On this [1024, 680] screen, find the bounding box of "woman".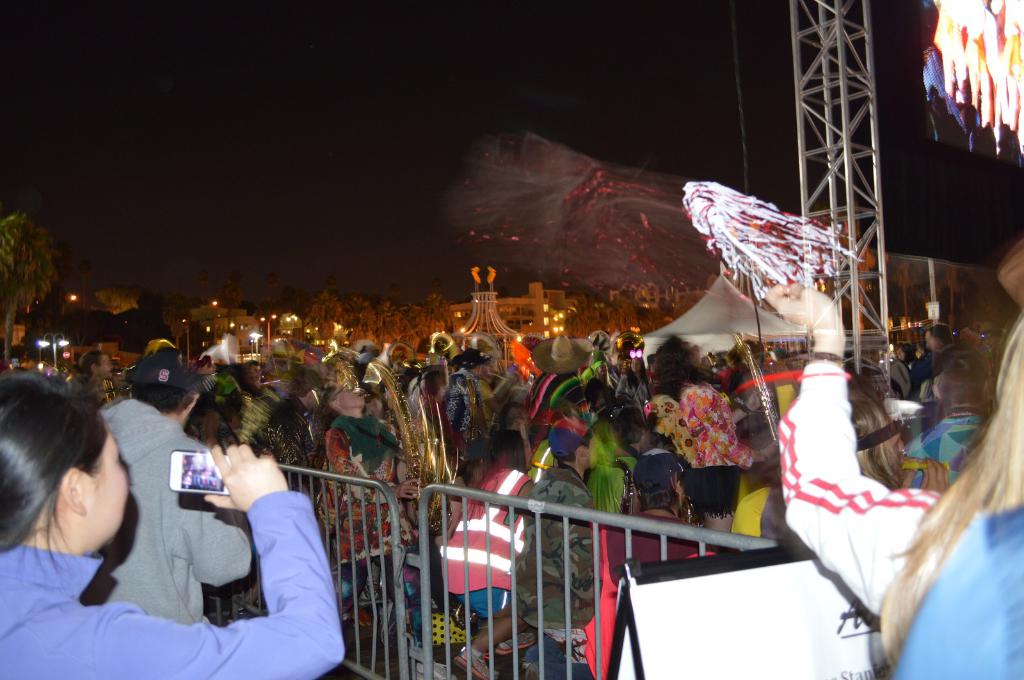
Bounding box: (0, 365, 351, 679).
